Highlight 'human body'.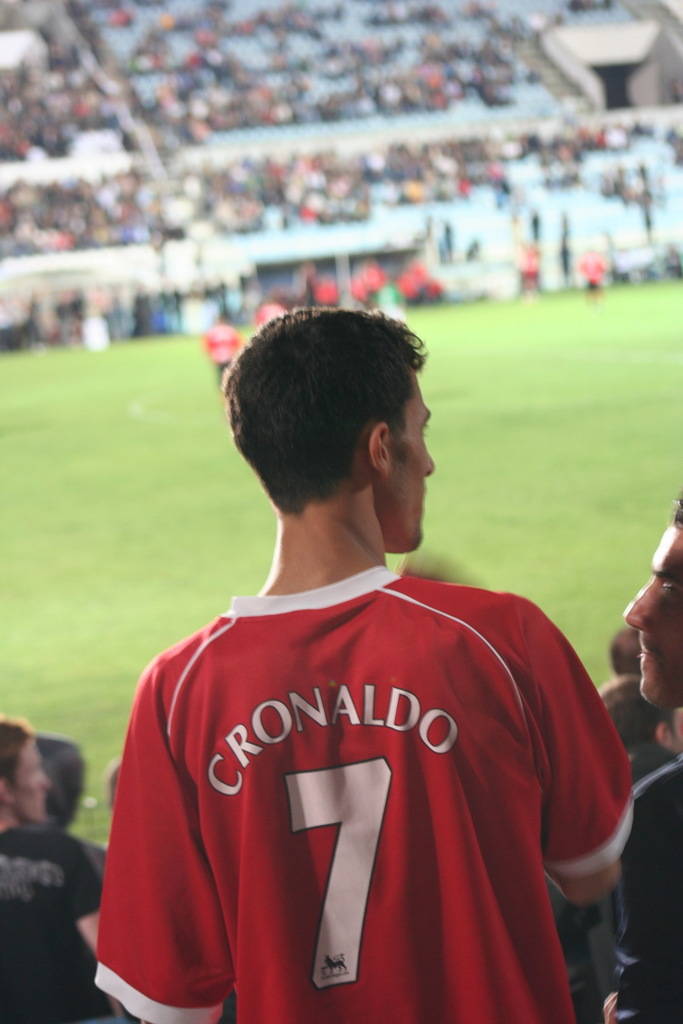
Highlighted region: {"left": 105, "top": 354, "right": 525, "bottom": 1023}.
